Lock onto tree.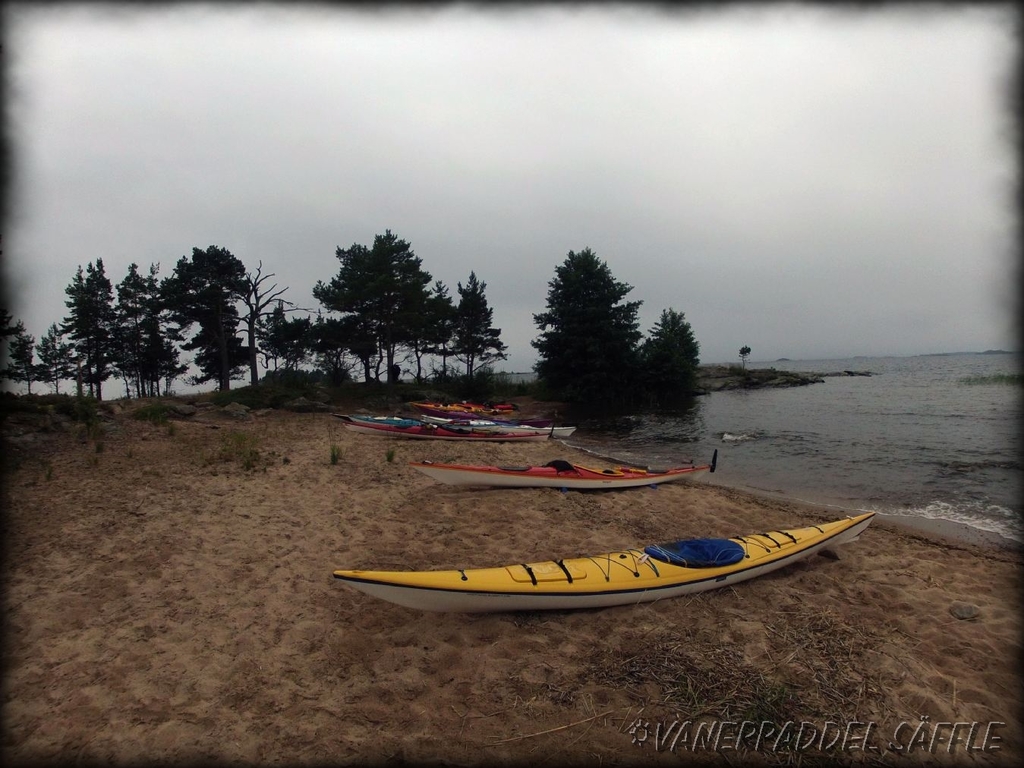
Locked: 443,269,508,383.
